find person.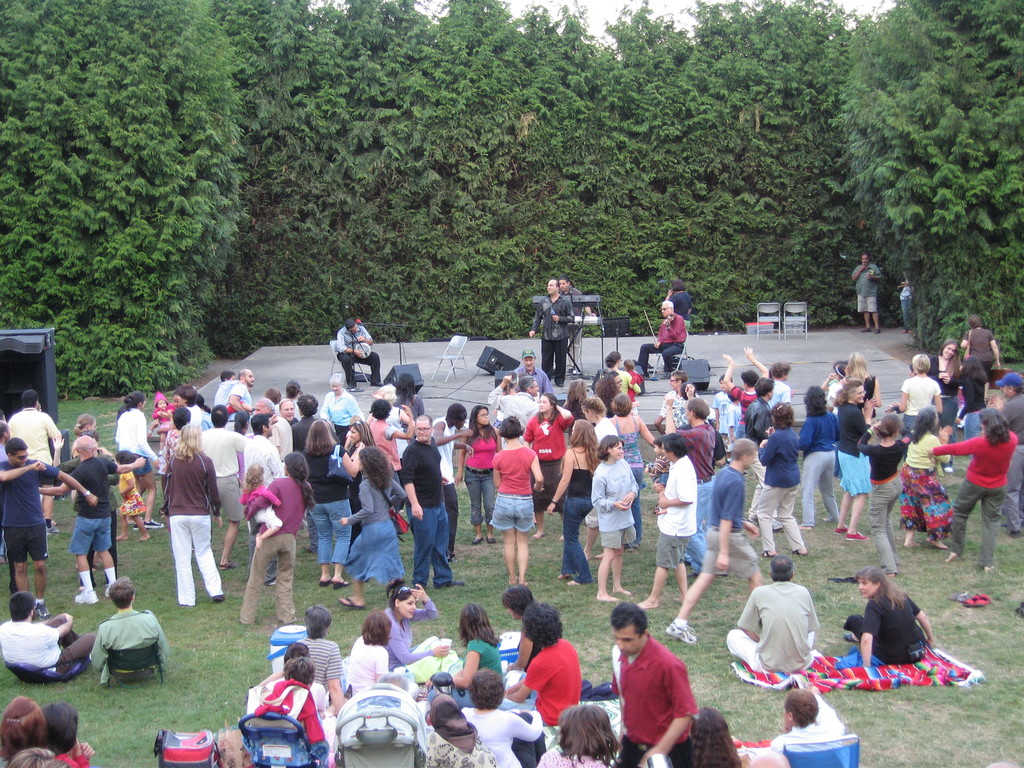
box(514, 611, 584, 743).
